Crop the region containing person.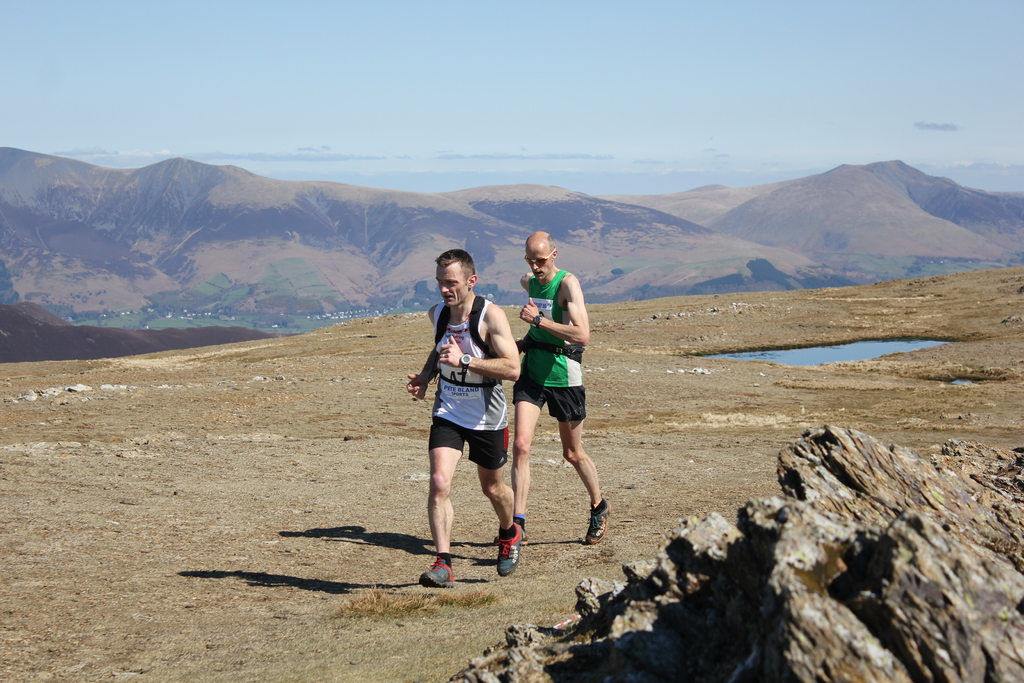
Crop region: [404, 243, 523, 590].
